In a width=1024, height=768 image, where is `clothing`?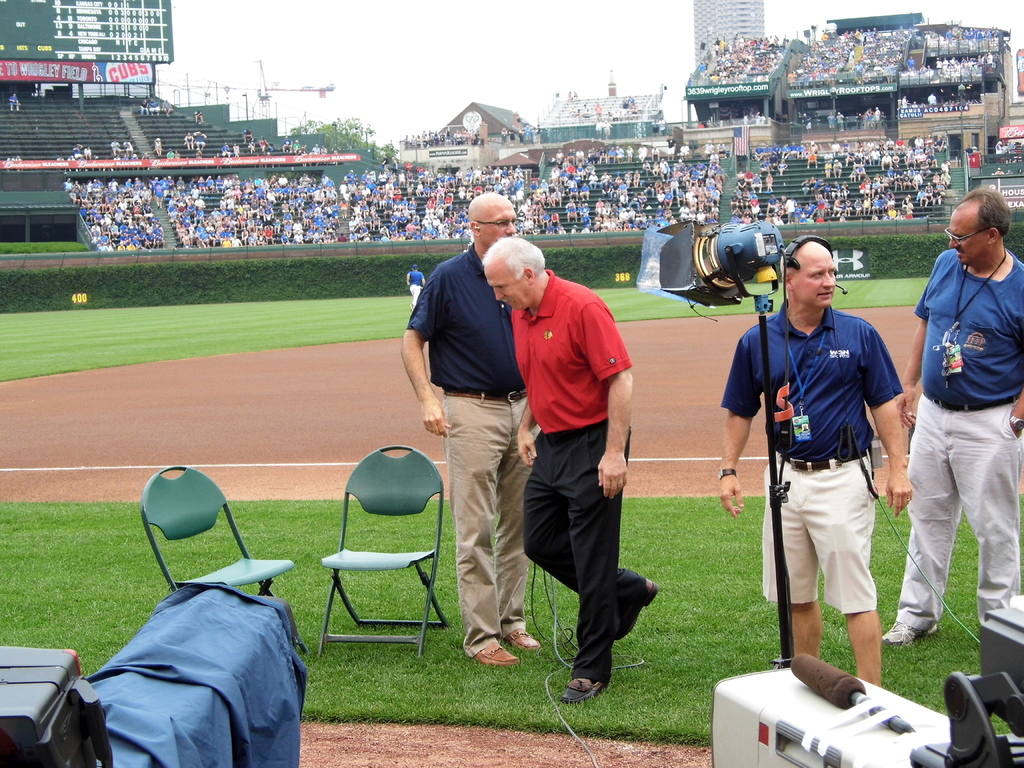
[283,138,292,147].
